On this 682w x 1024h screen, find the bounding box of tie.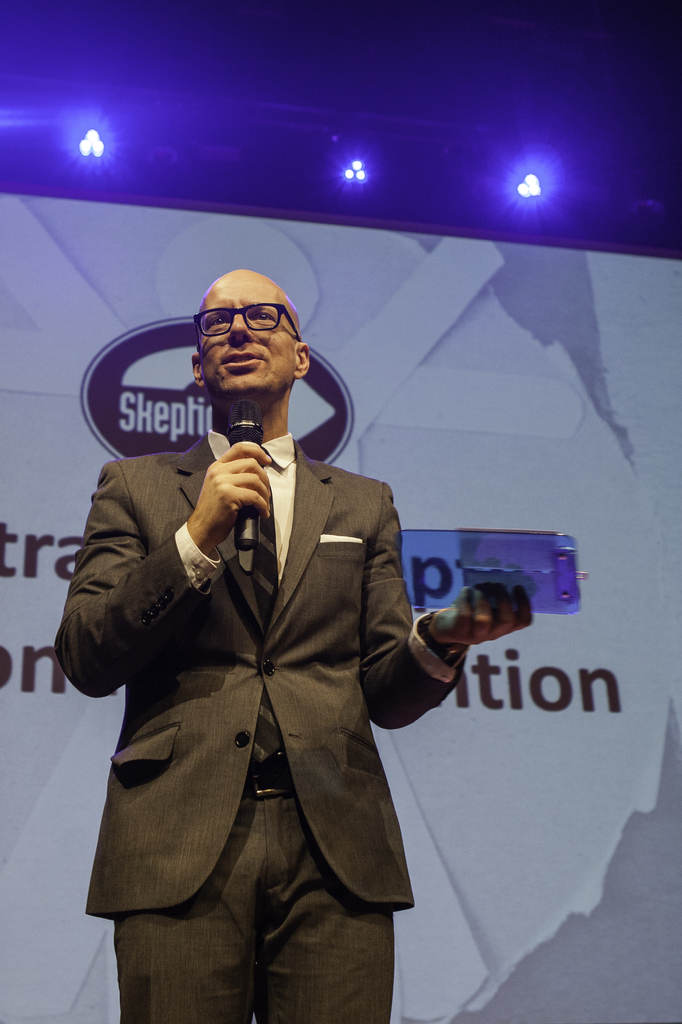
Bounding box: bbox(235, 451, 287, 763).
